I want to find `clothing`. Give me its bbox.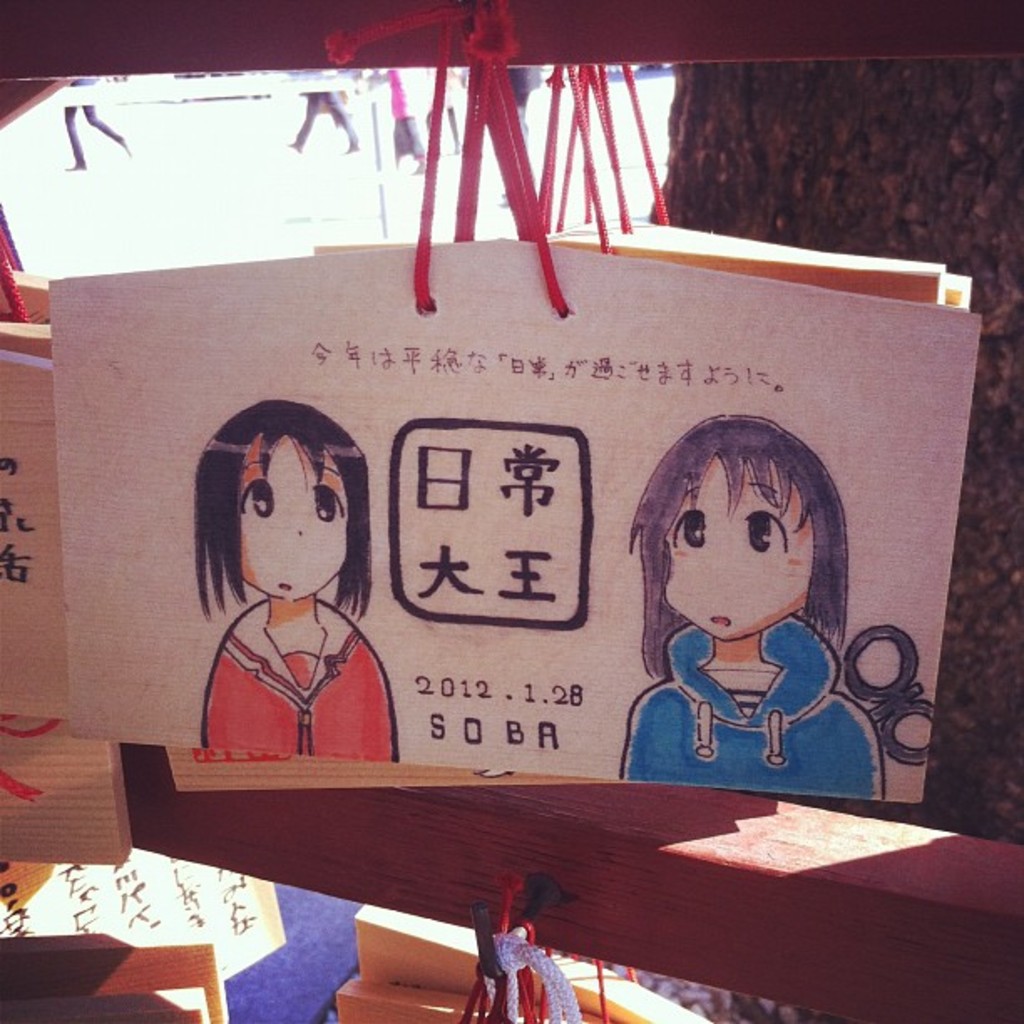
x1=202 y1=602 x2=422 y2=773.
